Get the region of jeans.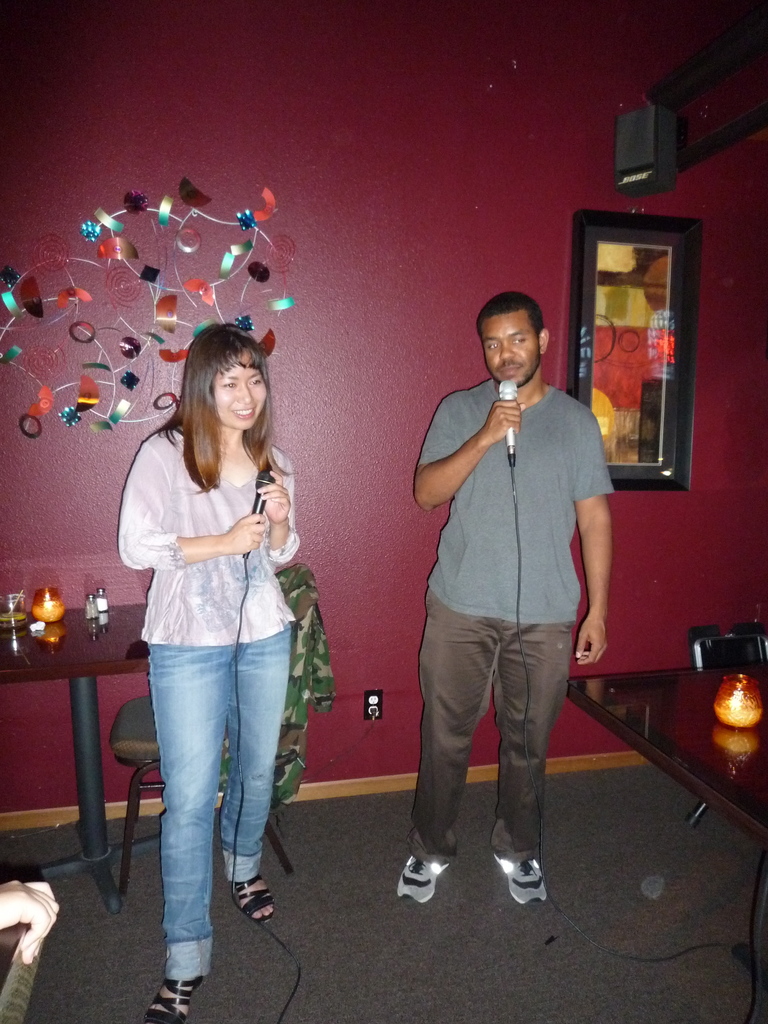
crop(129, 607, 293, 993).
